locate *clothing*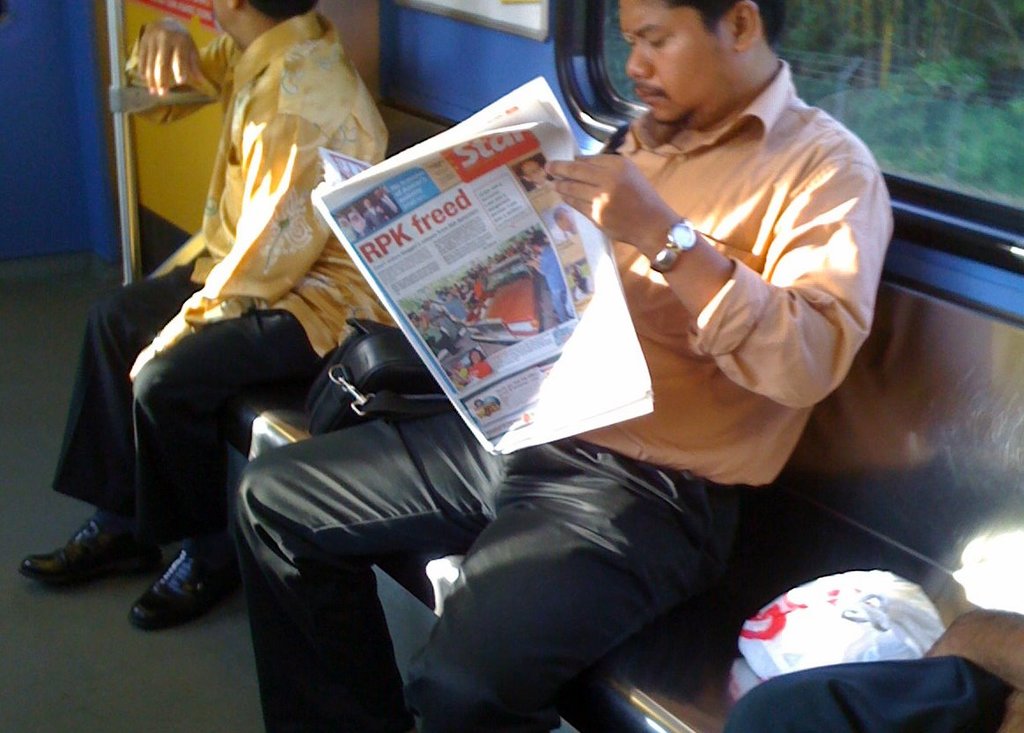
574:274:593:300
